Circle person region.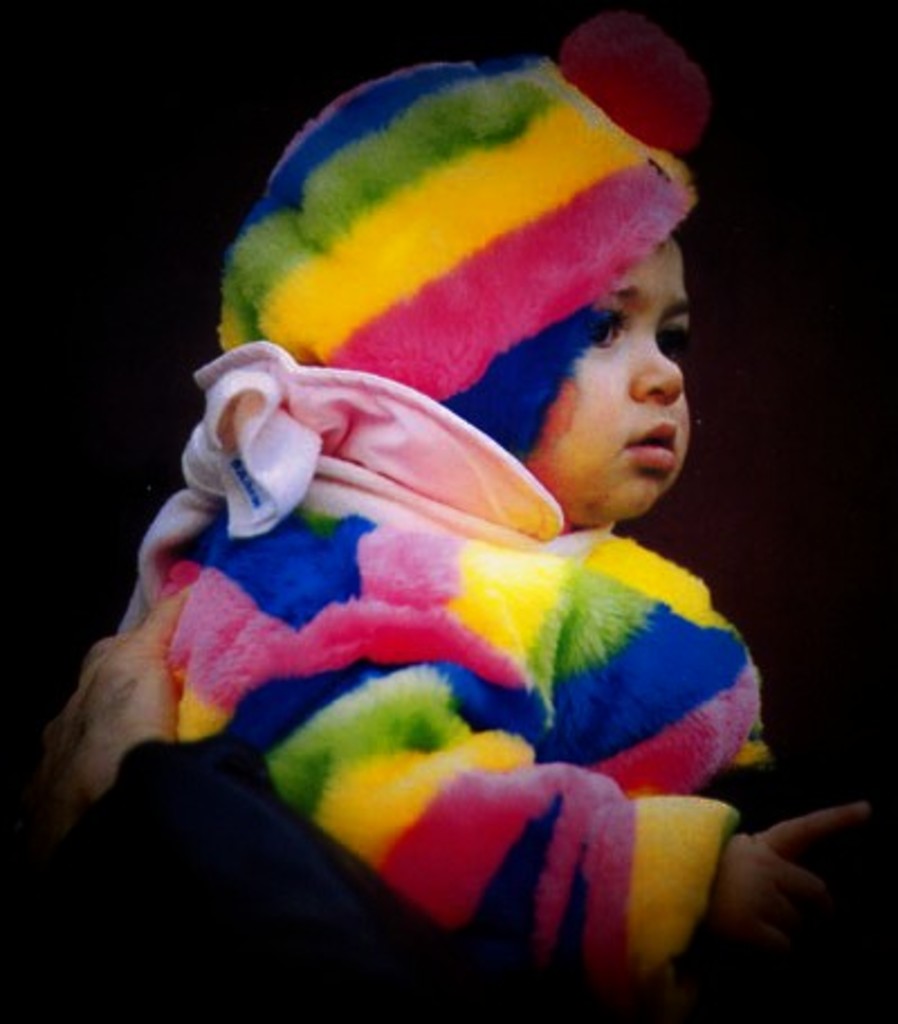
Region: Rect(0, 56, 896, 1022).
